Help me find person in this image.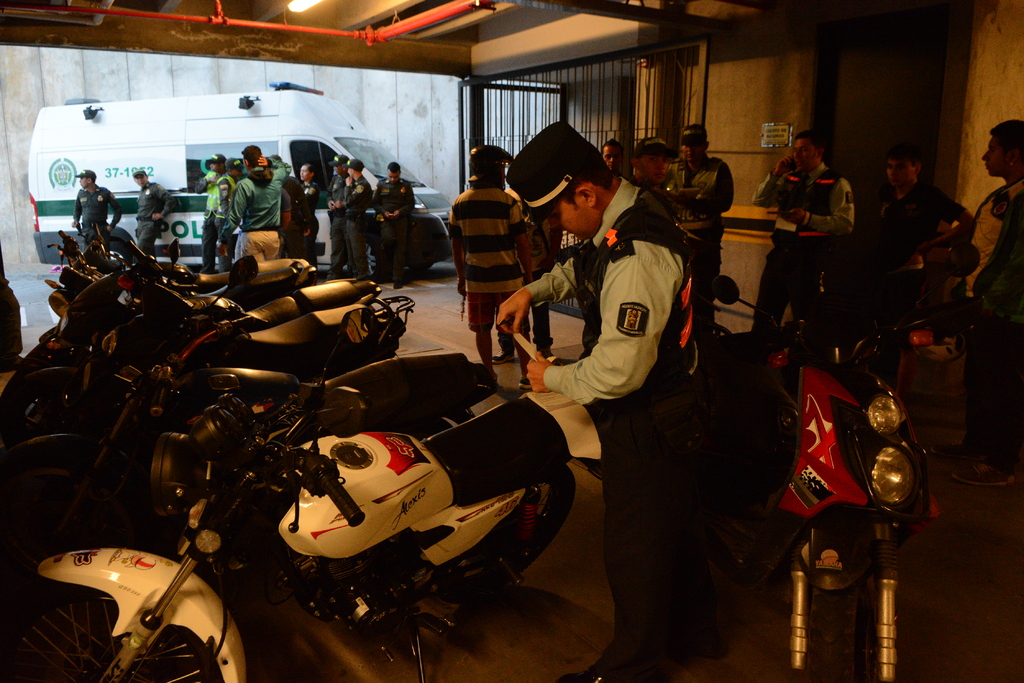
Found it: [x1=231, y1=140, x2=281, y2=261].
